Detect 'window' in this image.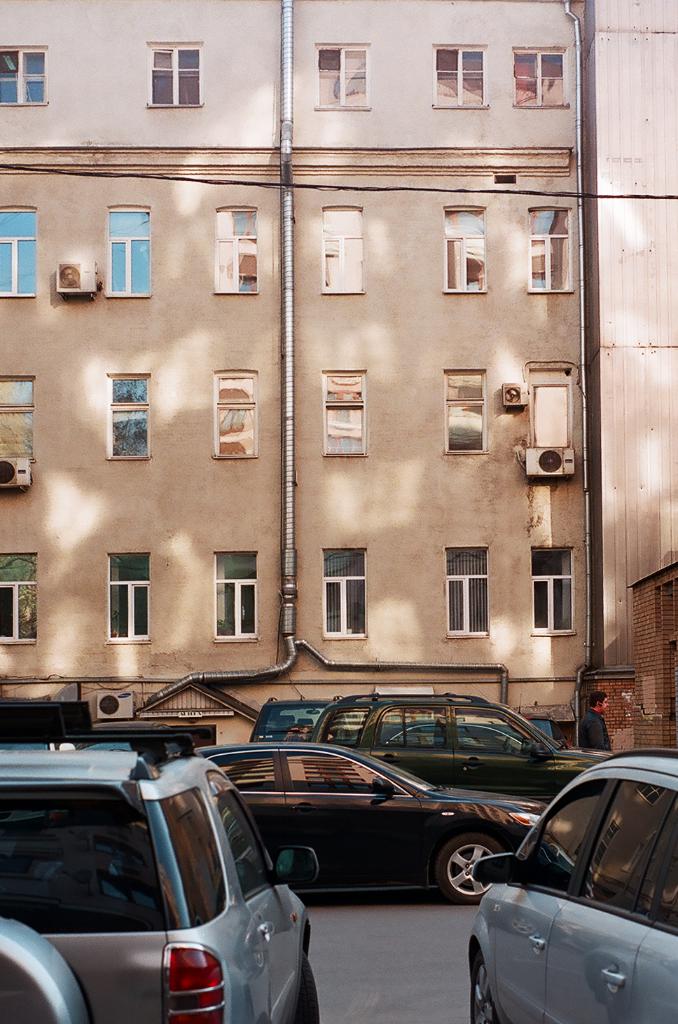
Detection: x1=319, y1=546, x2=369, y2=641.
